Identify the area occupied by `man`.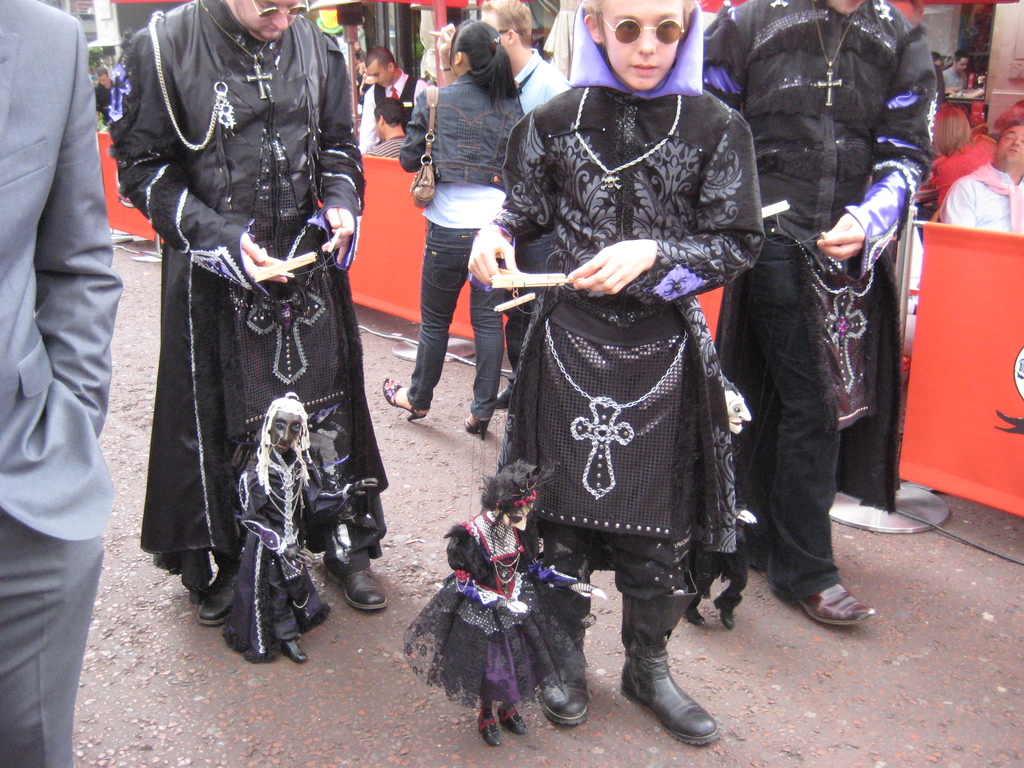
Area: rect(935, 123, 1023, 236).
